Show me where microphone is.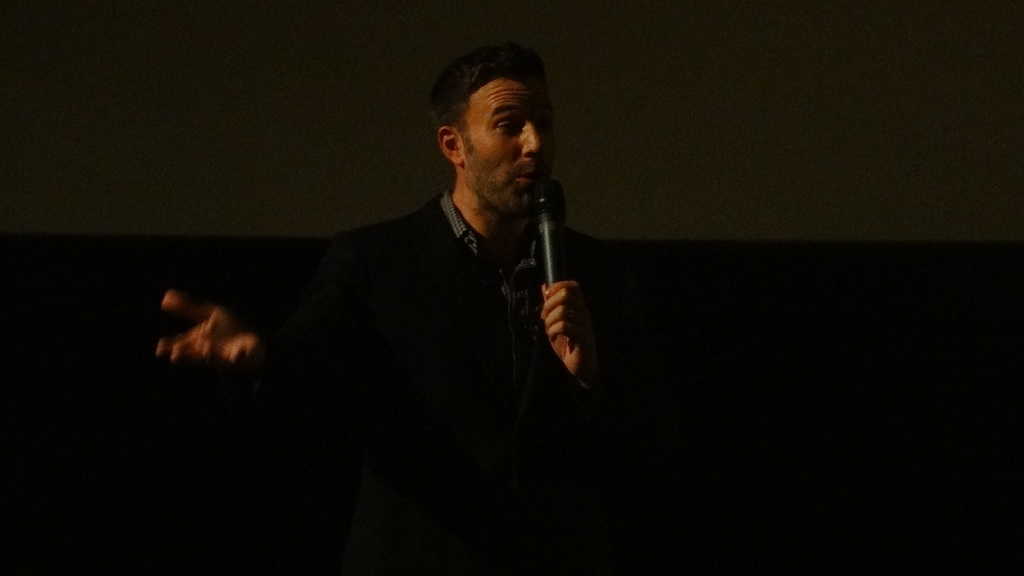
microphone is at BBox(514, 186, 575, 302).
